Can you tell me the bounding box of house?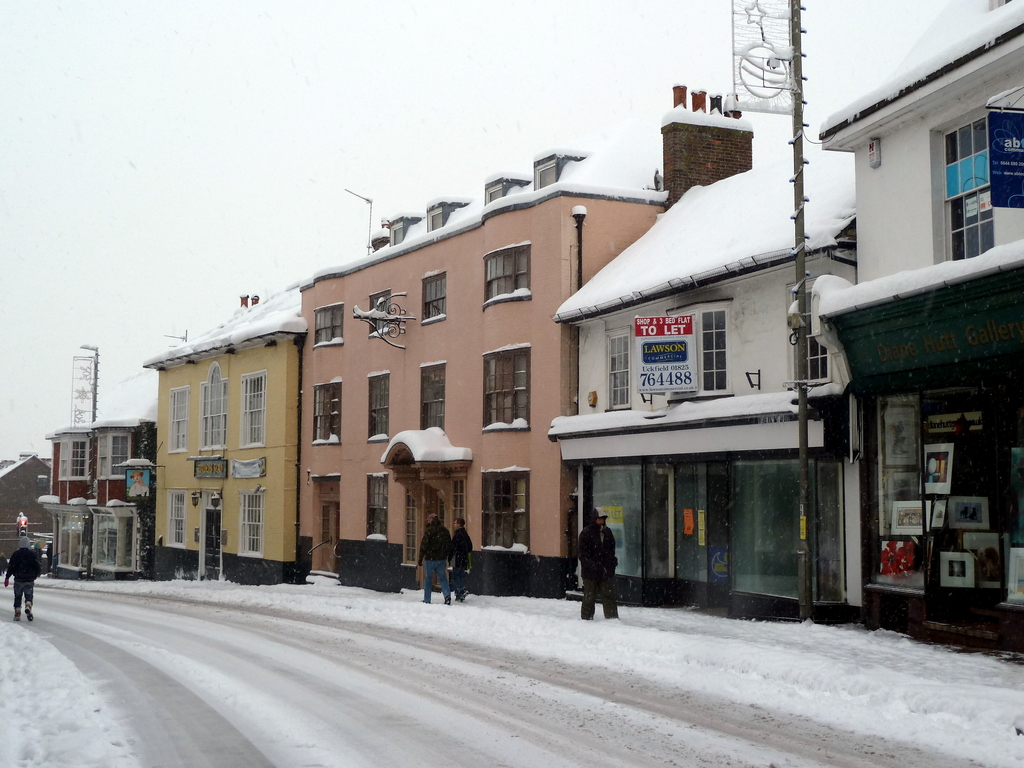
x1=802 y1=0 x2=1023 y2=657.
